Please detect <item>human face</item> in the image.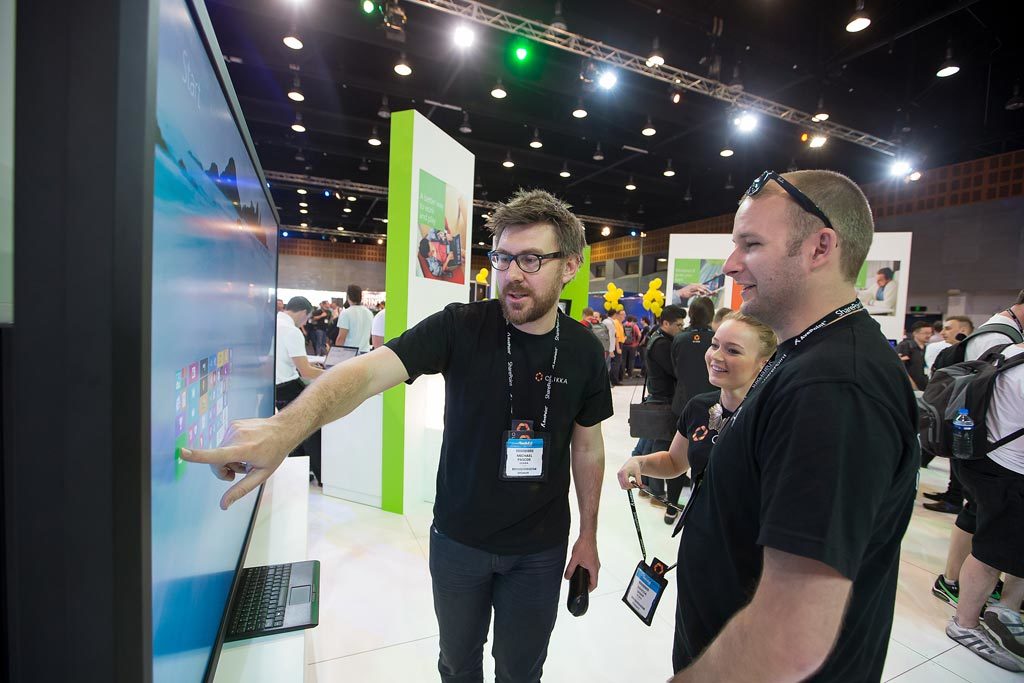
{"left": 716, "top": 193, "right": 808, "bottom": 316}.
